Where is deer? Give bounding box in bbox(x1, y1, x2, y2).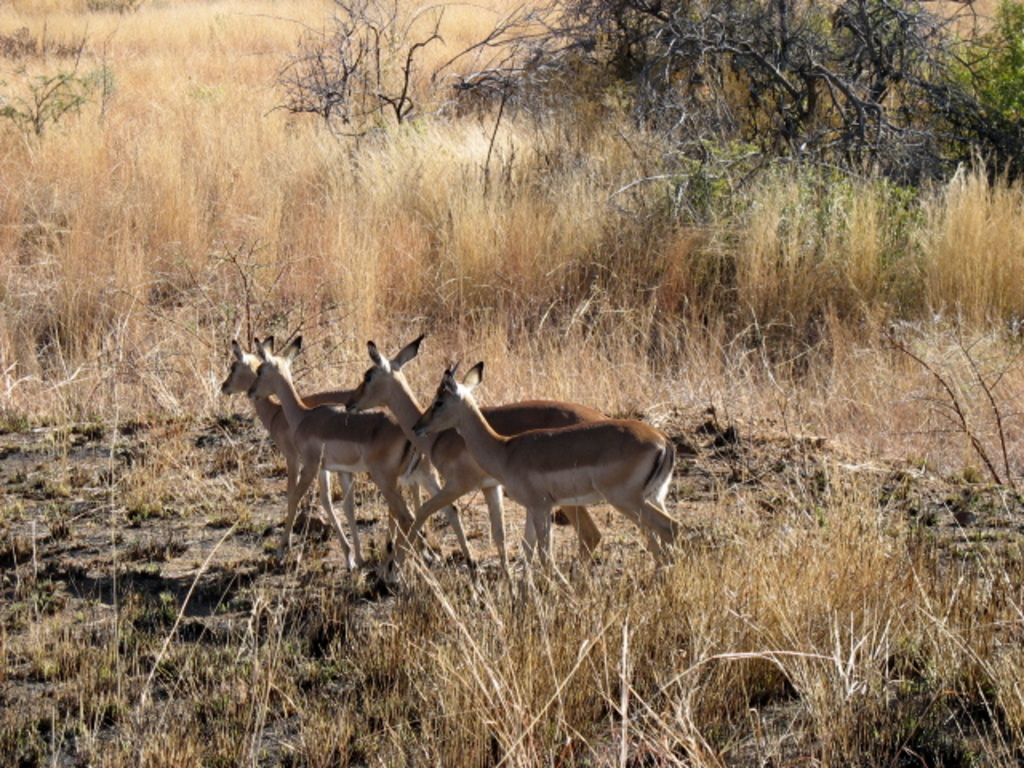
bbox(246, 336, 478, 565).
